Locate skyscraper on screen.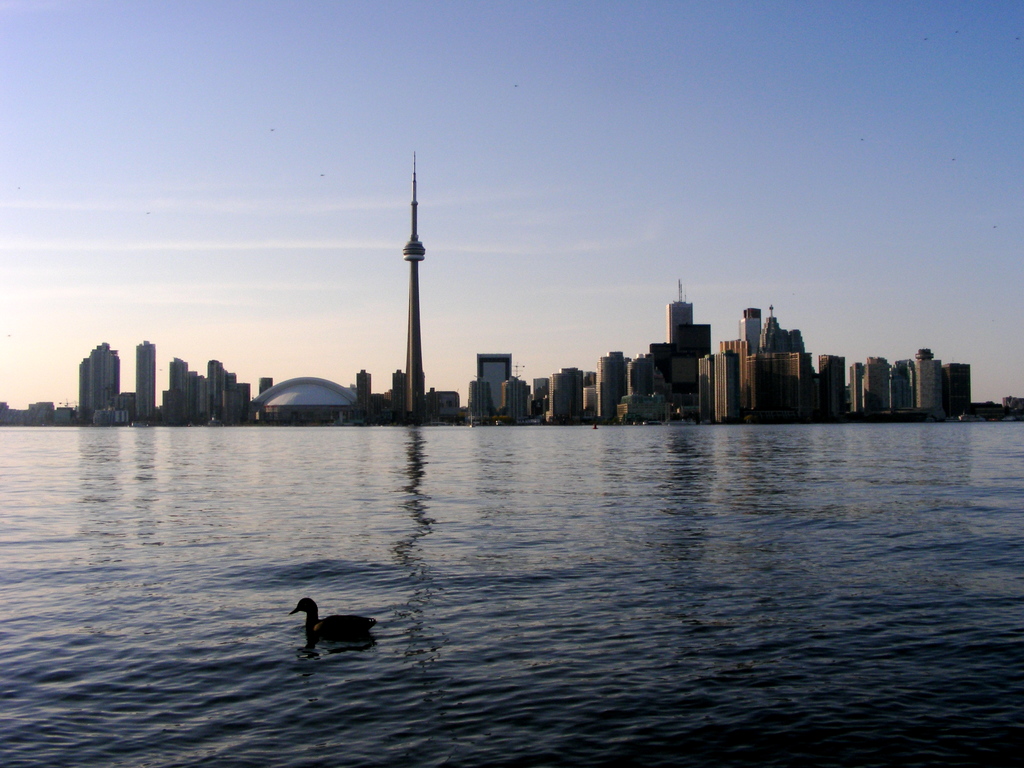
On screen at x1=736 y1=303 x2=766 y2=340.
